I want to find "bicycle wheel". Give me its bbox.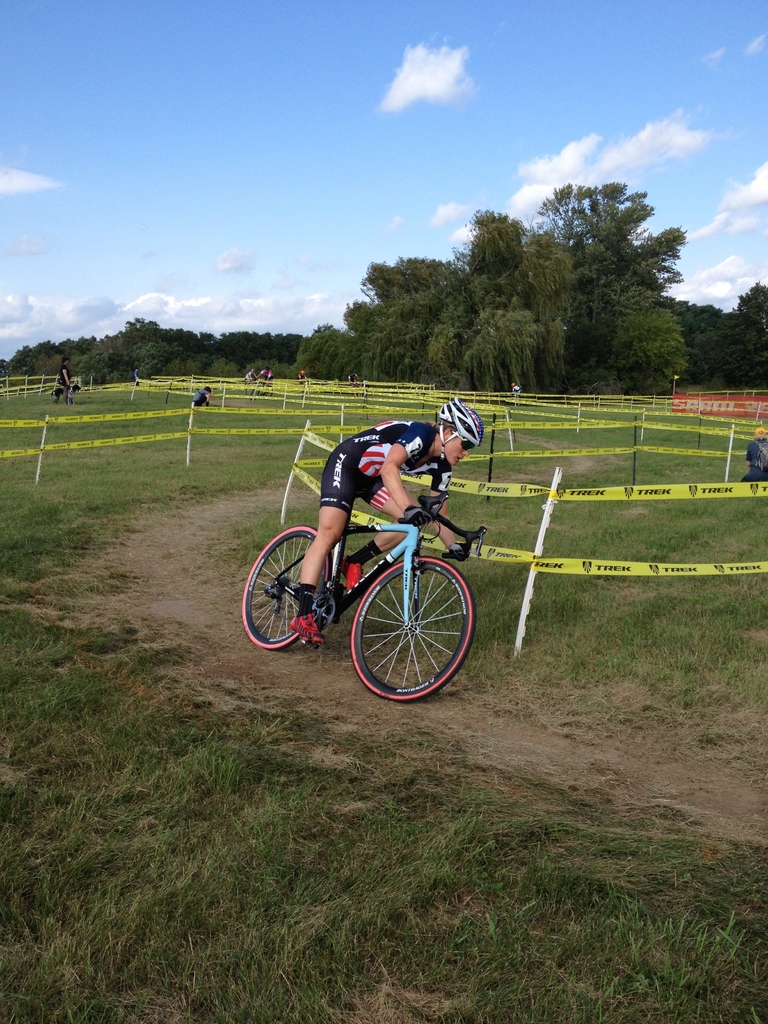
{"x1": 330, "y1": 557, "x2": 469, "y2": 700}.
